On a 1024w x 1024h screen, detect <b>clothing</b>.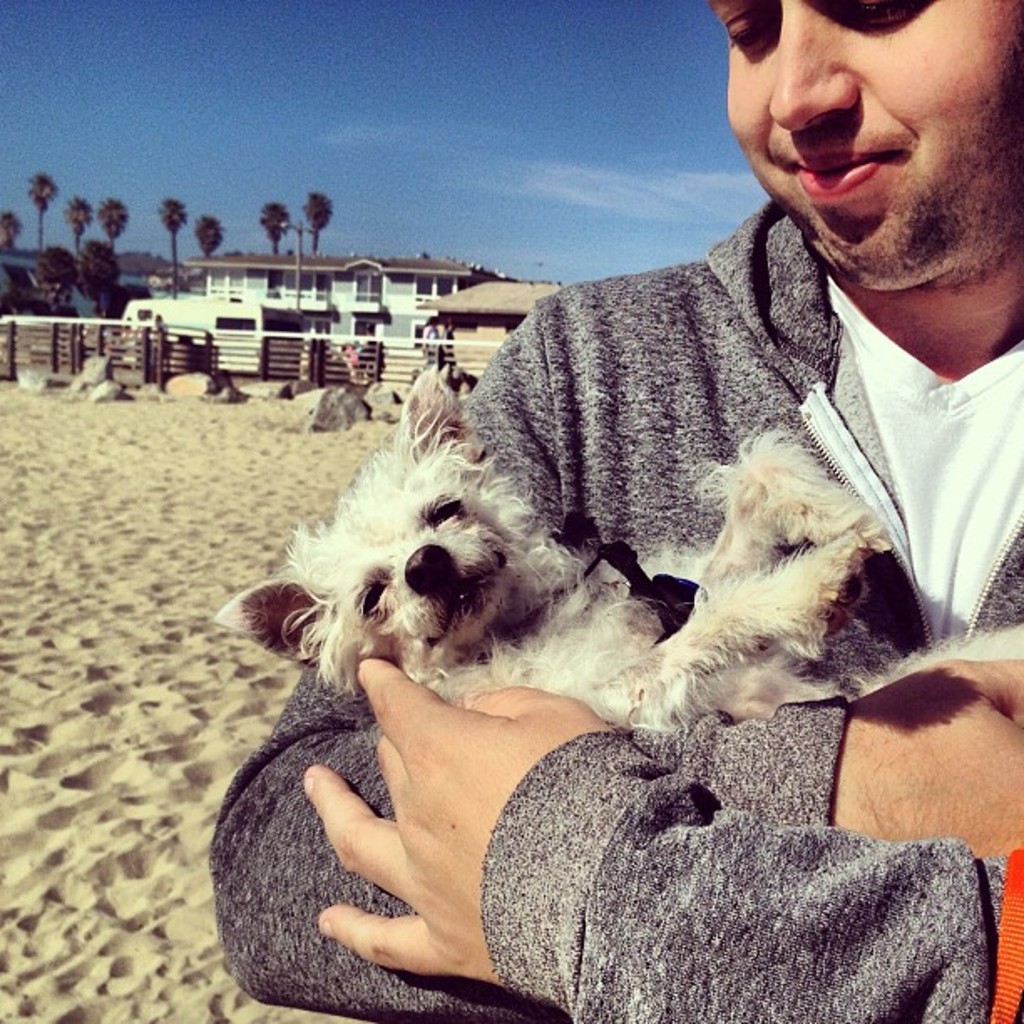
[left=209, top=191, right=1022, bottom=1022].
